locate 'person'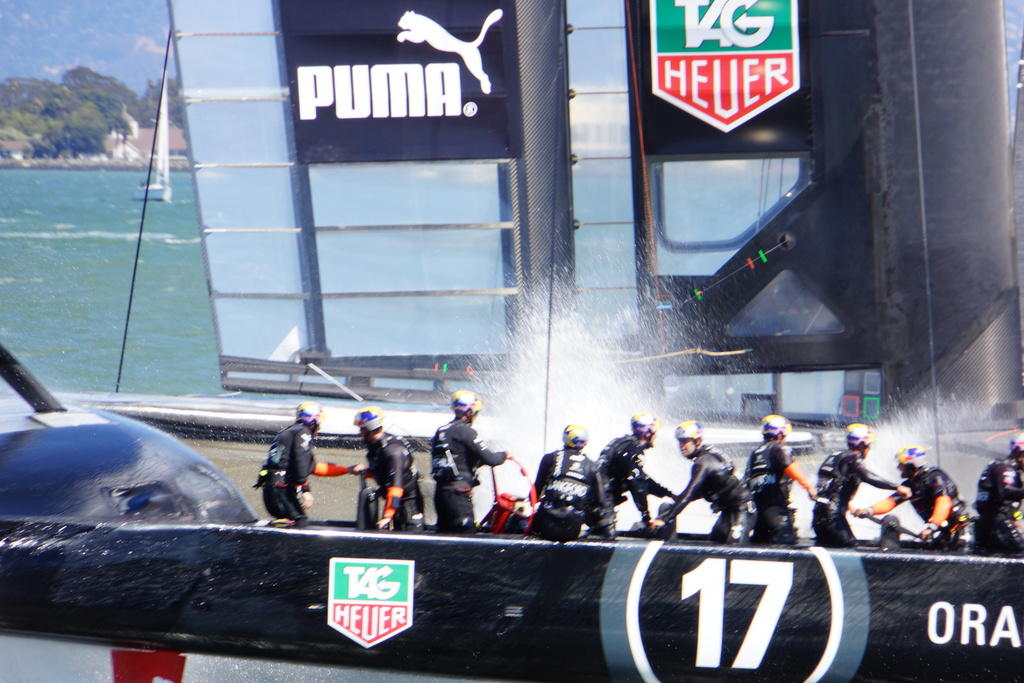
(815,428,913,550)
